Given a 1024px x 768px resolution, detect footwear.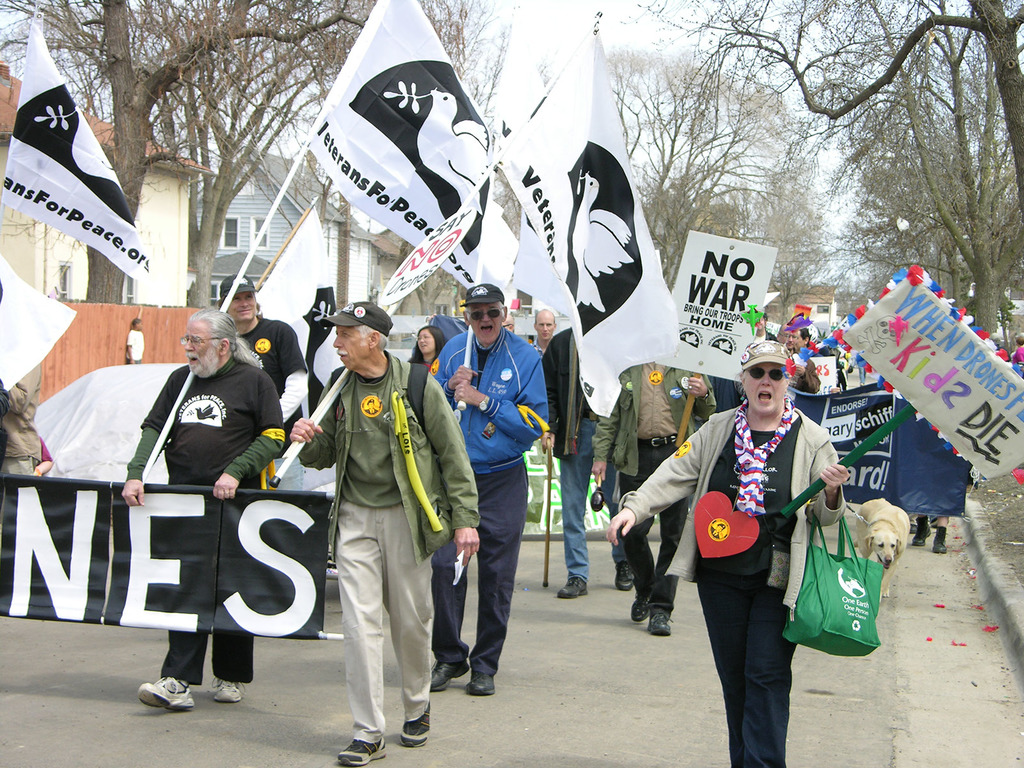
box=[556, 575, 590, 602].
